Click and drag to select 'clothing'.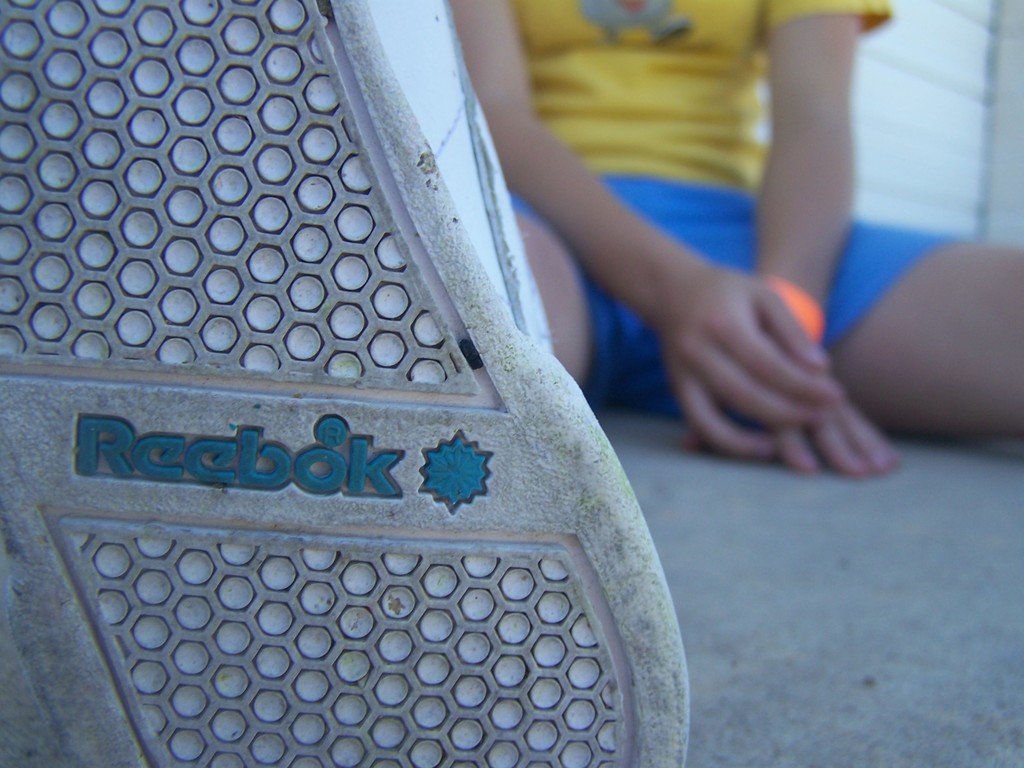
Selection: bbox(519, 0, 969, 417).
